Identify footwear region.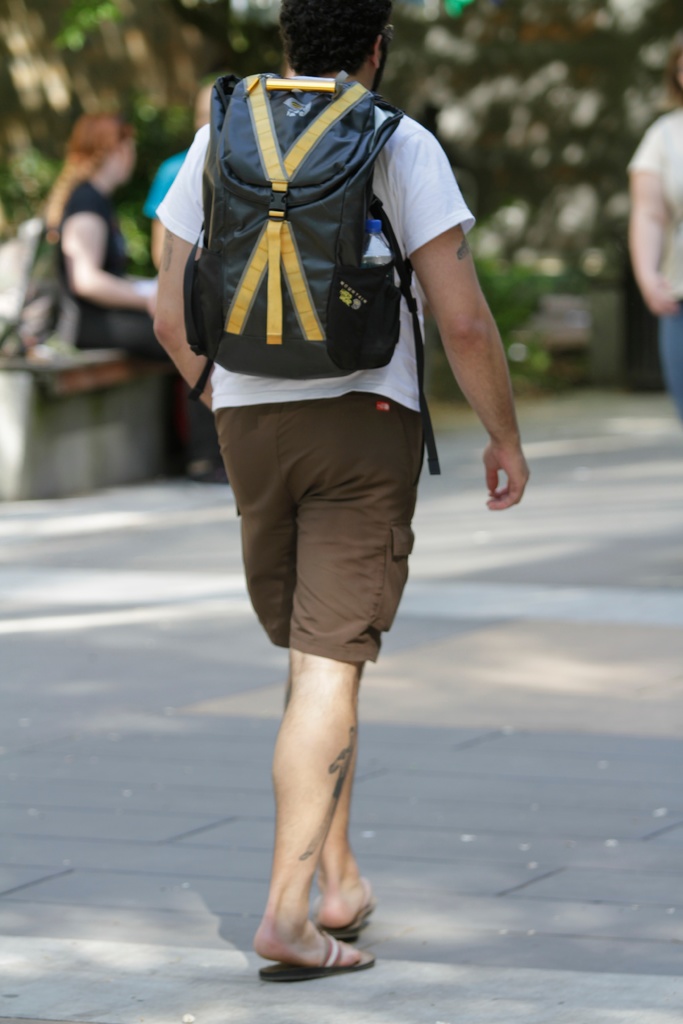
Region: <box>324,874,377,934</box>.
